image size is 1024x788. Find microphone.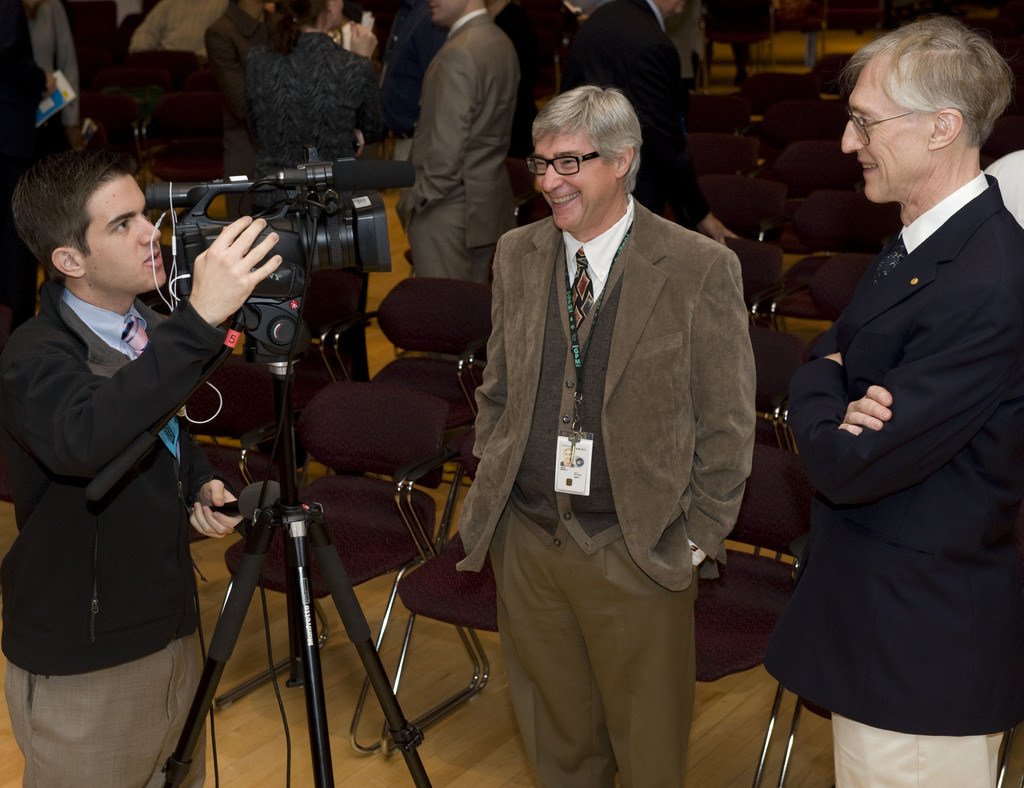
crop(186, 480, 287, 516).
